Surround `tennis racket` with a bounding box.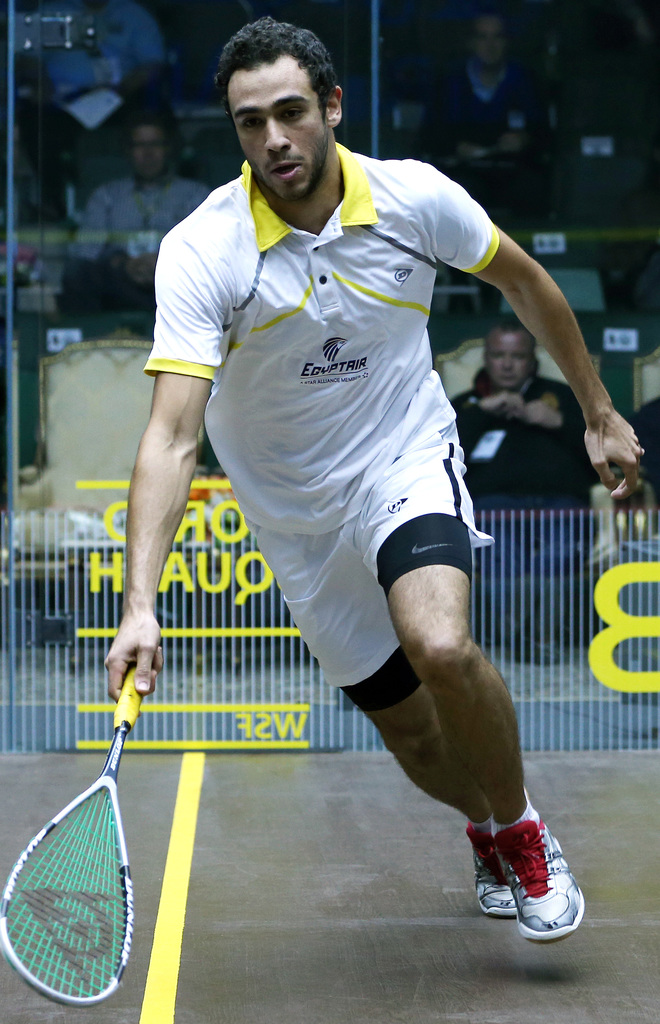
bbox=(0, 665, 154, 1008).
